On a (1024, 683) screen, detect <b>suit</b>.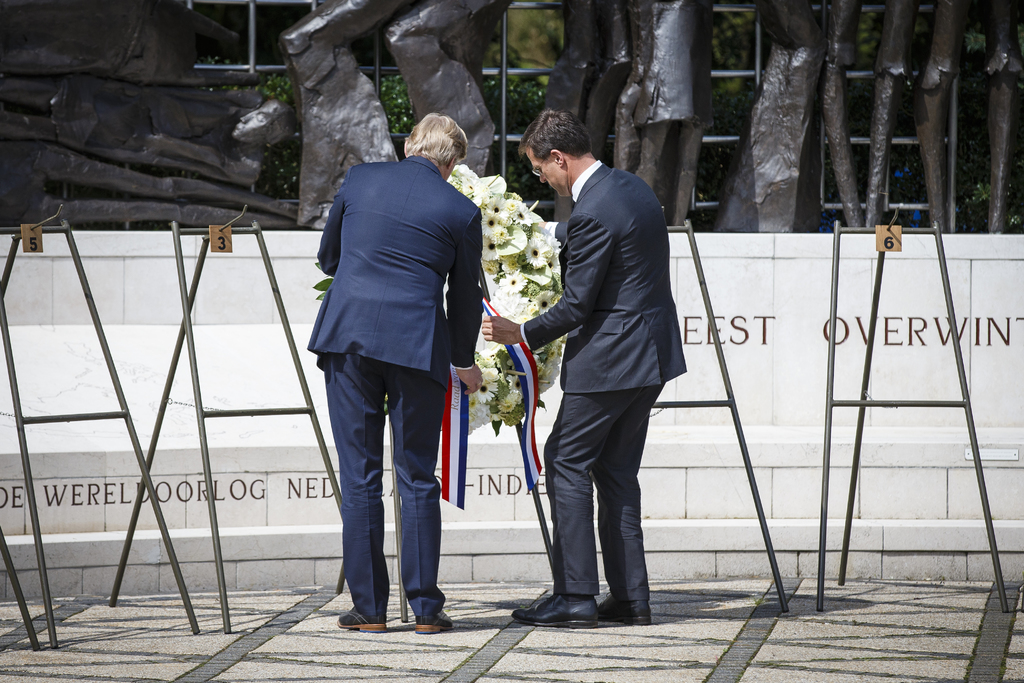
516:158:691:609.
